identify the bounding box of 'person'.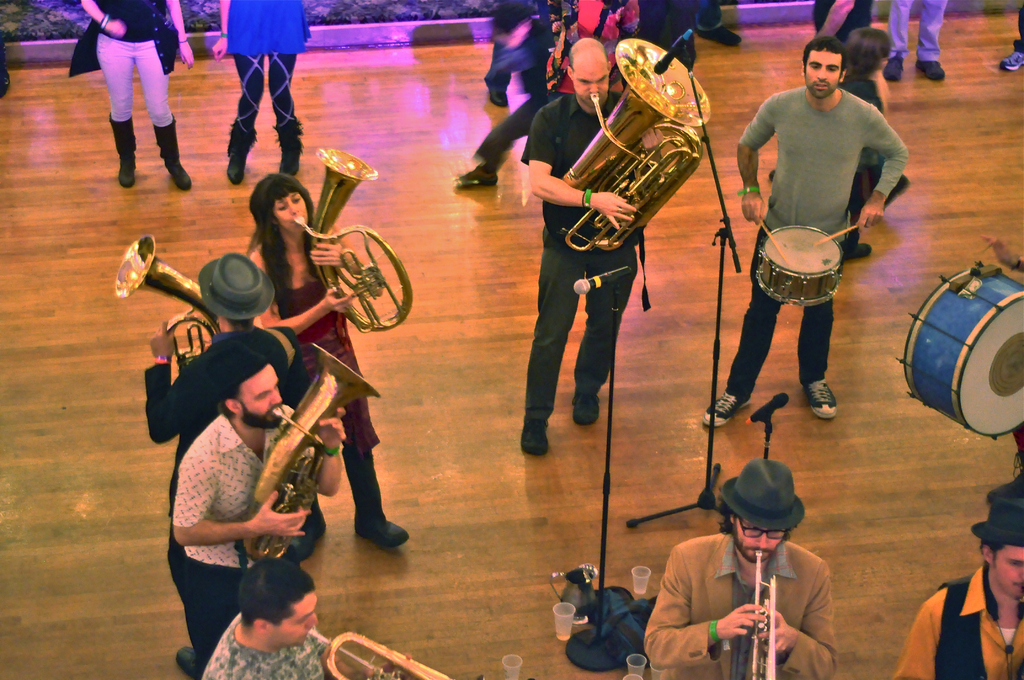
detection(209, 0, 314, 179).
